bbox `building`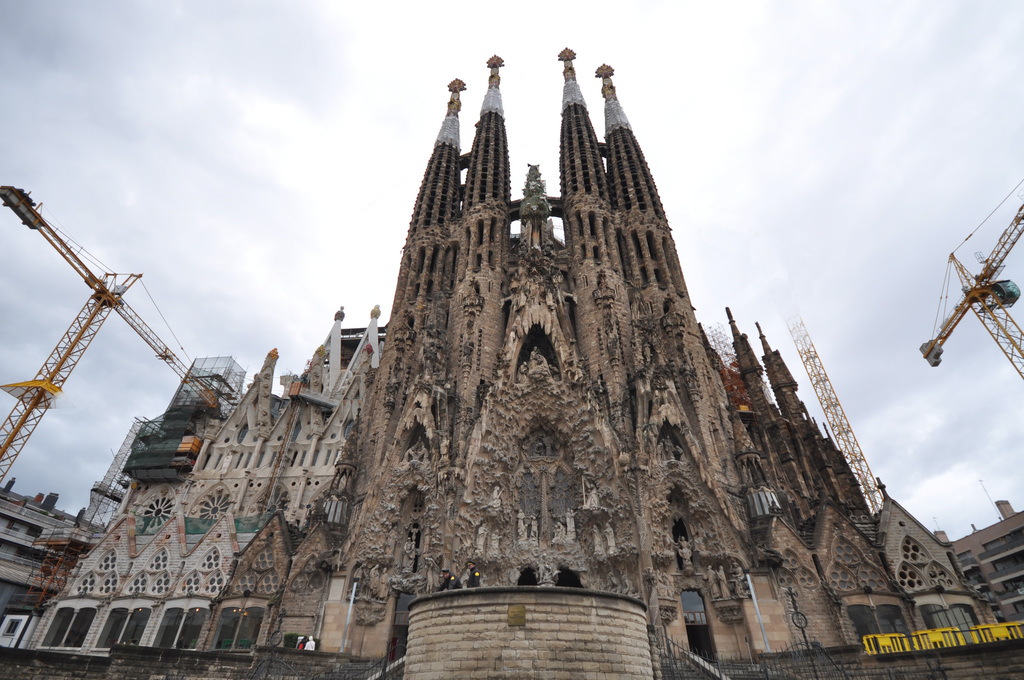
[x1=946, y1=498, x2=1023, y2=622]
